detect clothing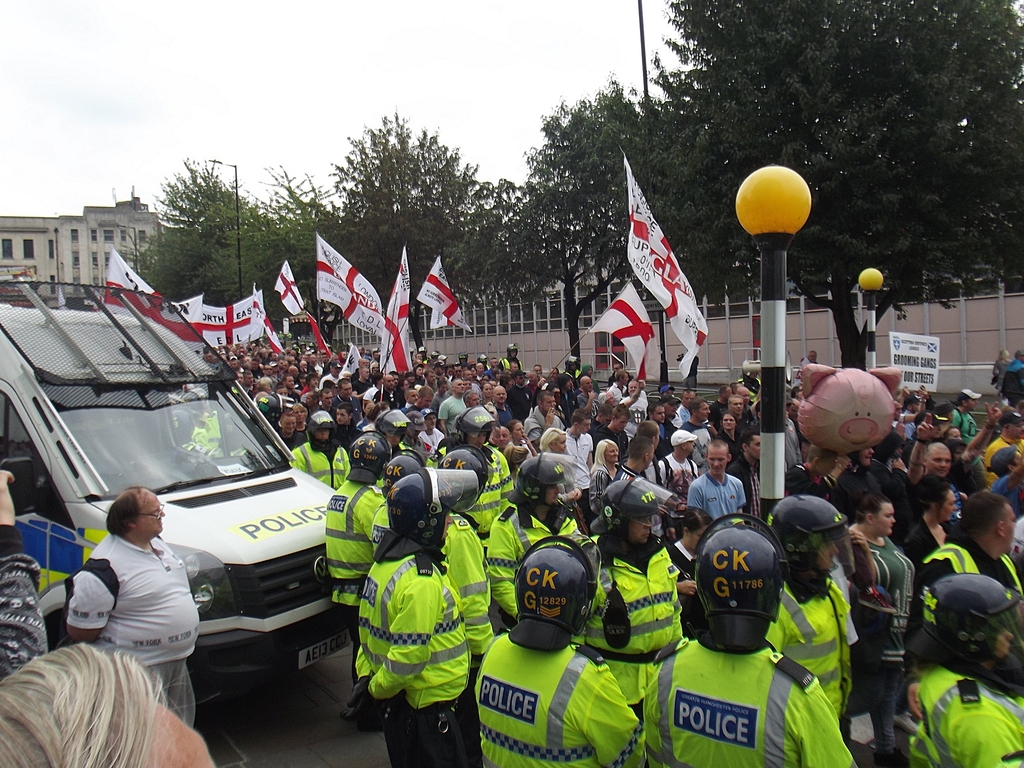
x1=340 y1=504 x2=482 y2=745
